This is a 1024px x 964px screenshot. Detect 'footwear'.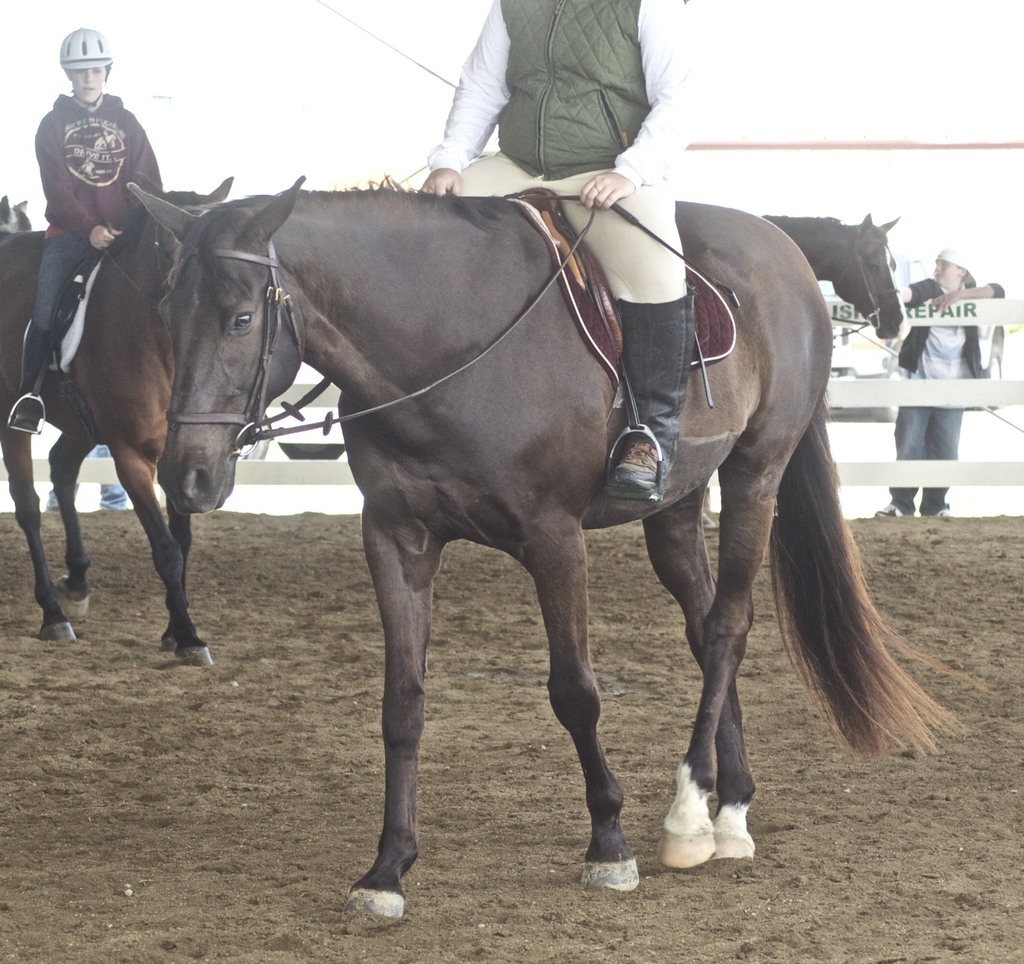
rect(864, 500, 911, 516).
